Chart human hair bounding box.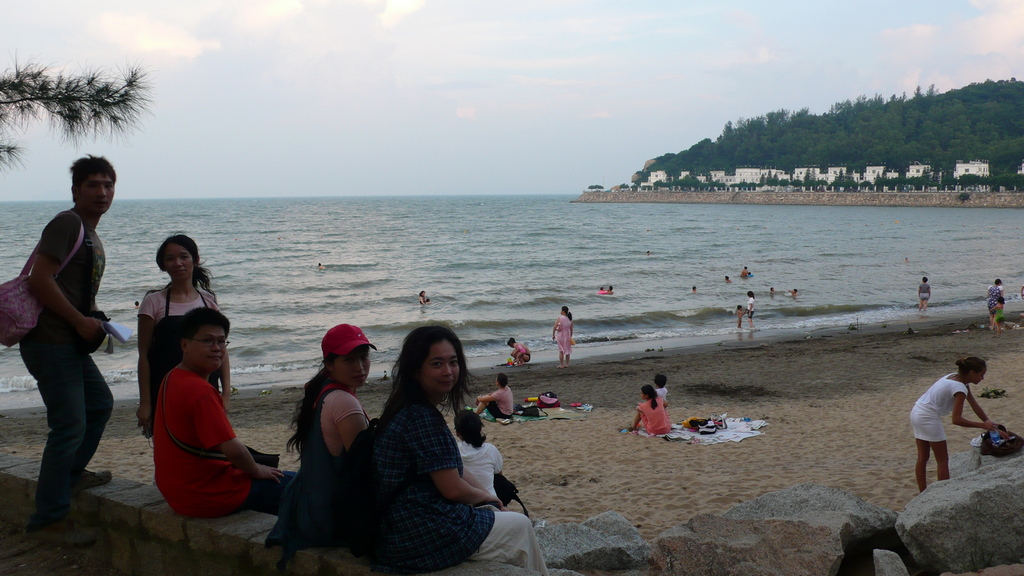
Charted: rect(748, 289, 752, 298).
